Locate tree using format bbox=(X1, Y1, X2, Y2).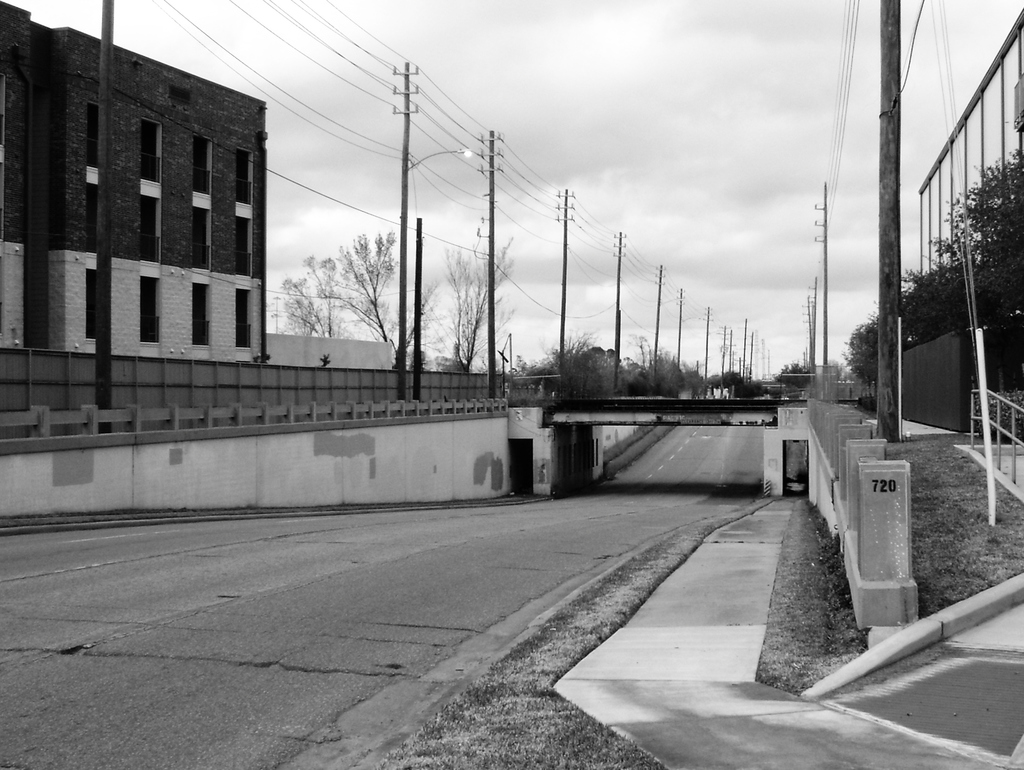
bbox=(514, 326, 609, 400).
